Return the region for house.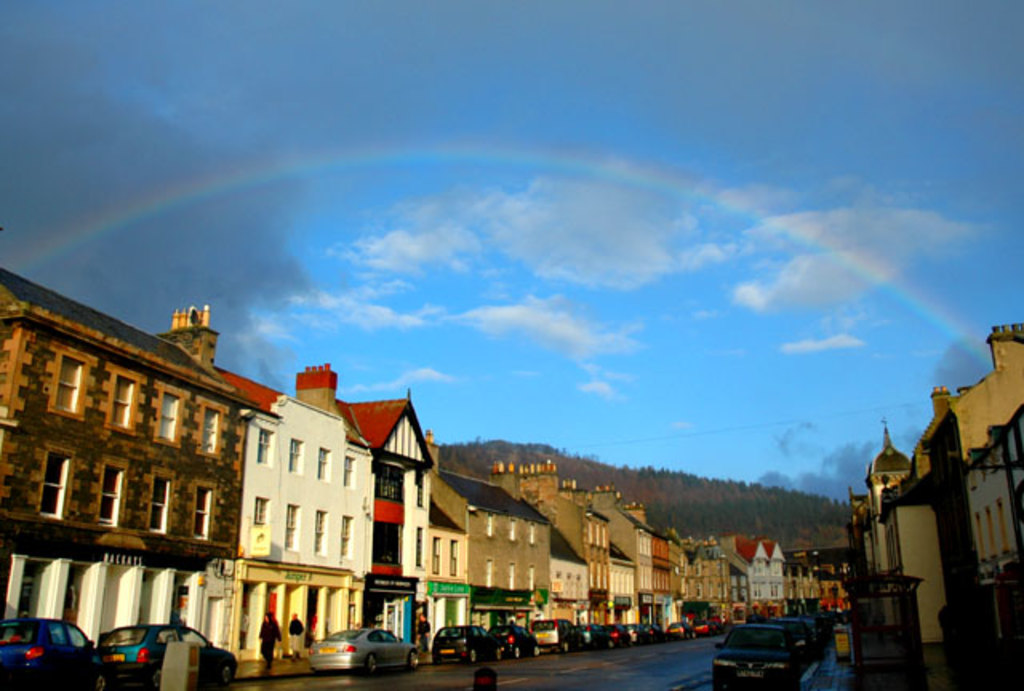
485/459/587/632.
